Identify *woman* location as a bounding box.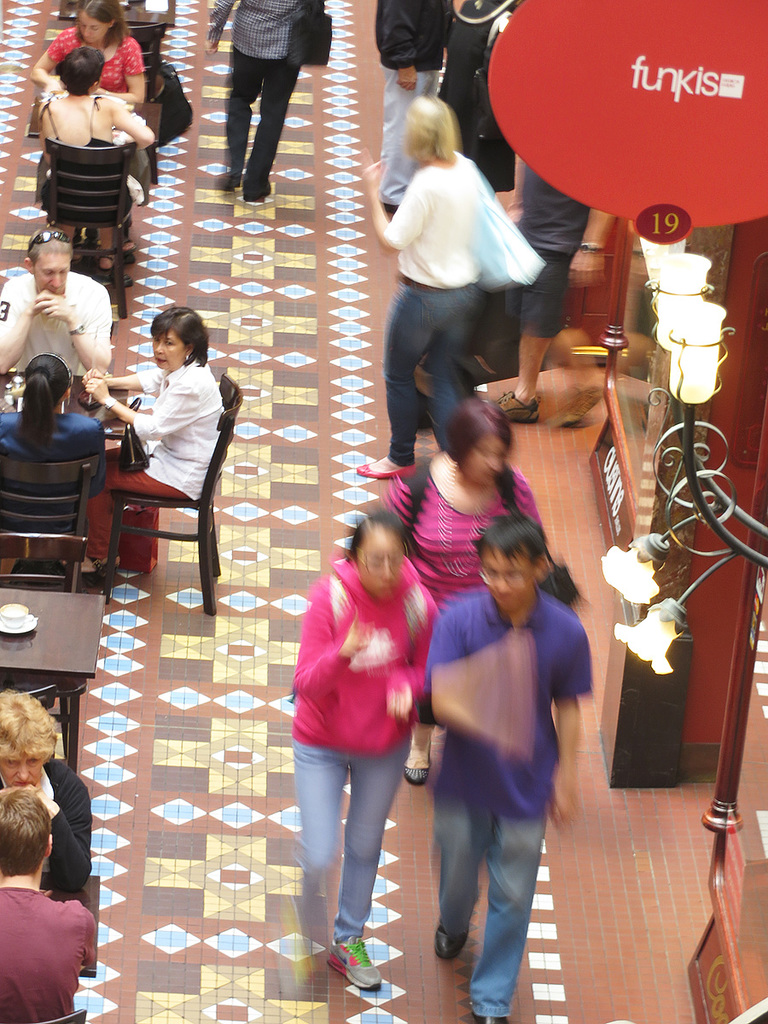
0 690 99 889.
